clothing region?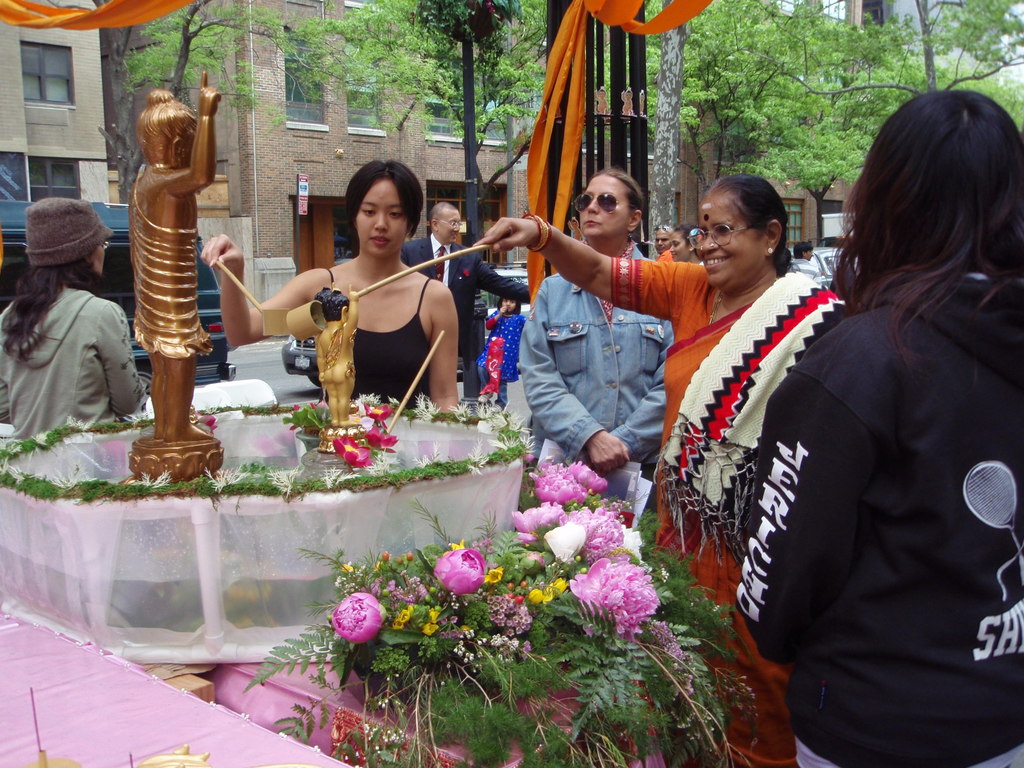
(left=323, top=271, right=435, bottom=420)
